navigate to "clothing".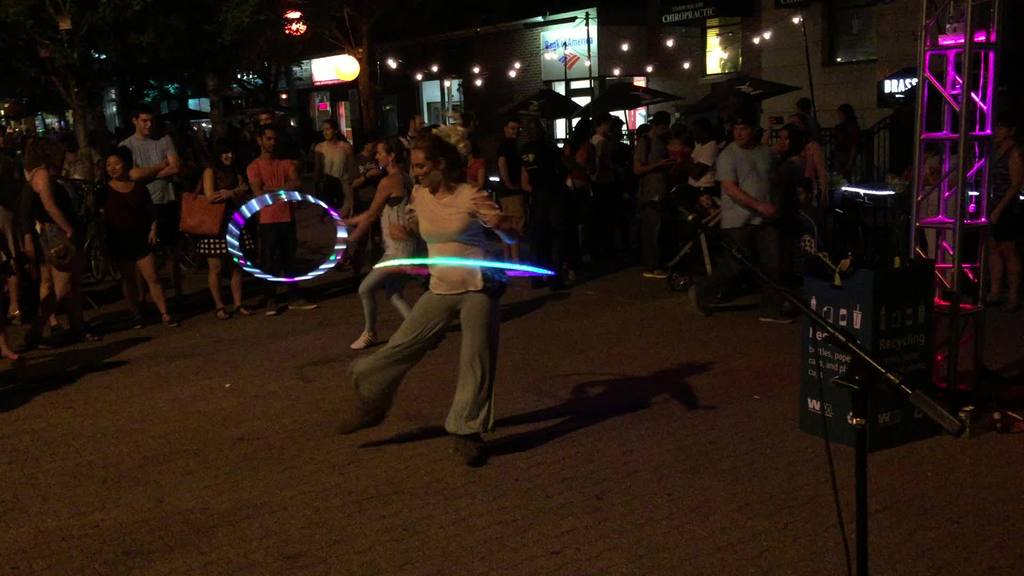
Navigation target: 724 150 793 313.
